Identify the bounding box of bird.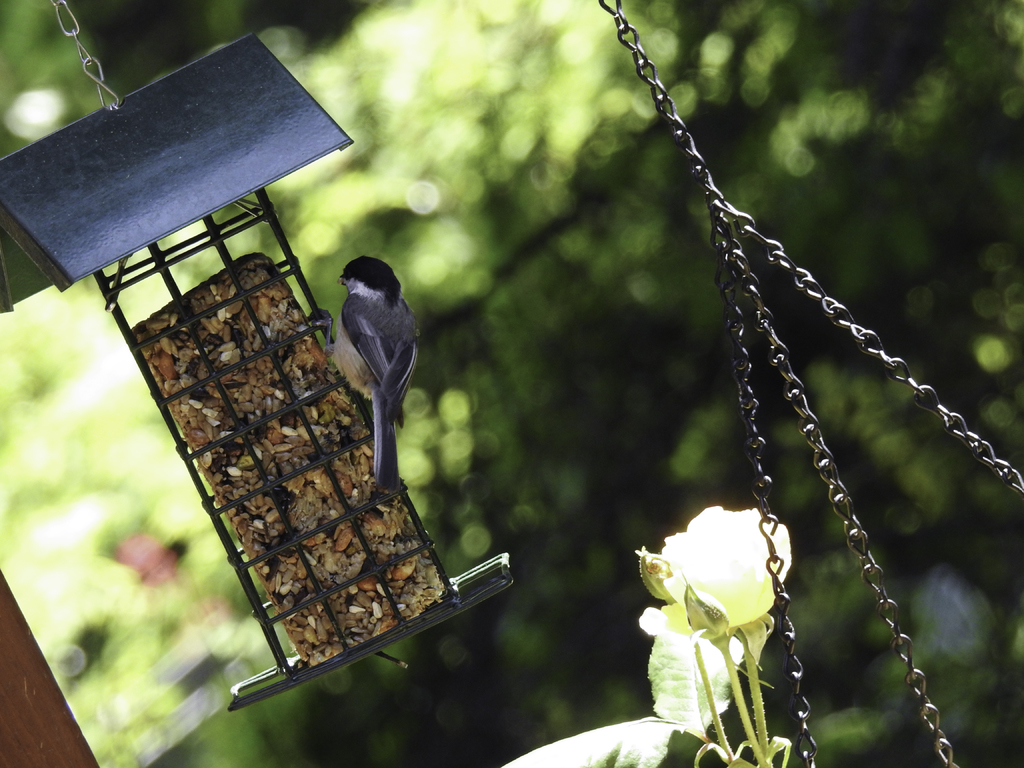
crop(308, 246, 420, 501).
